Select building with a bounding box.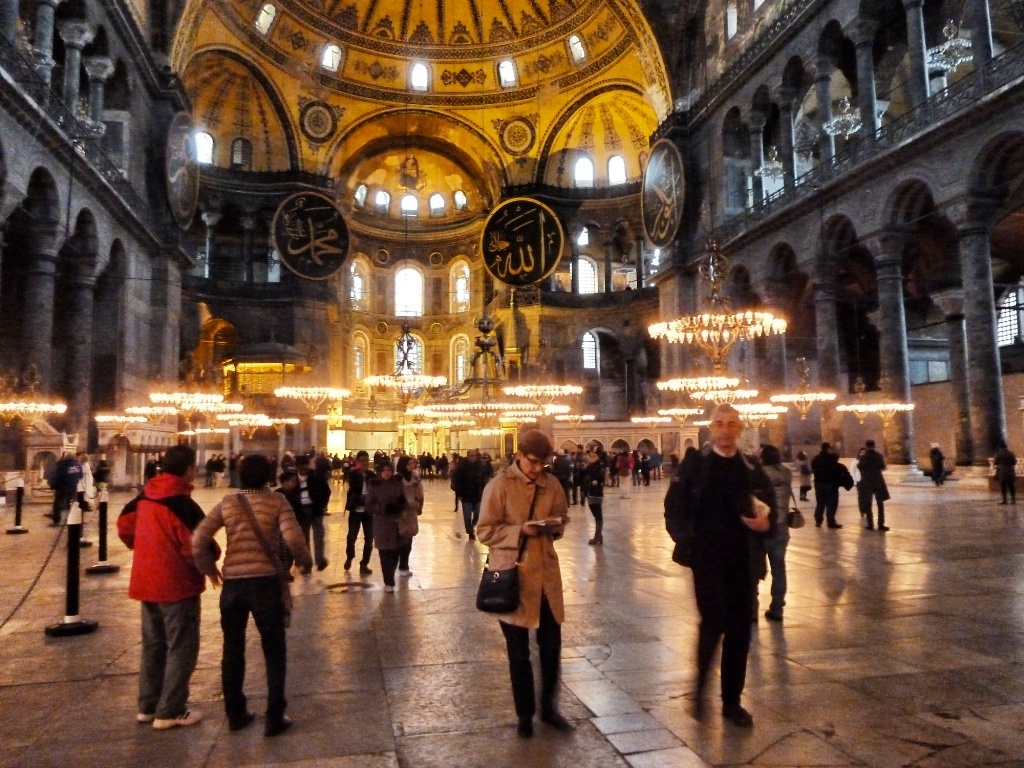
0 0 1023 497.
